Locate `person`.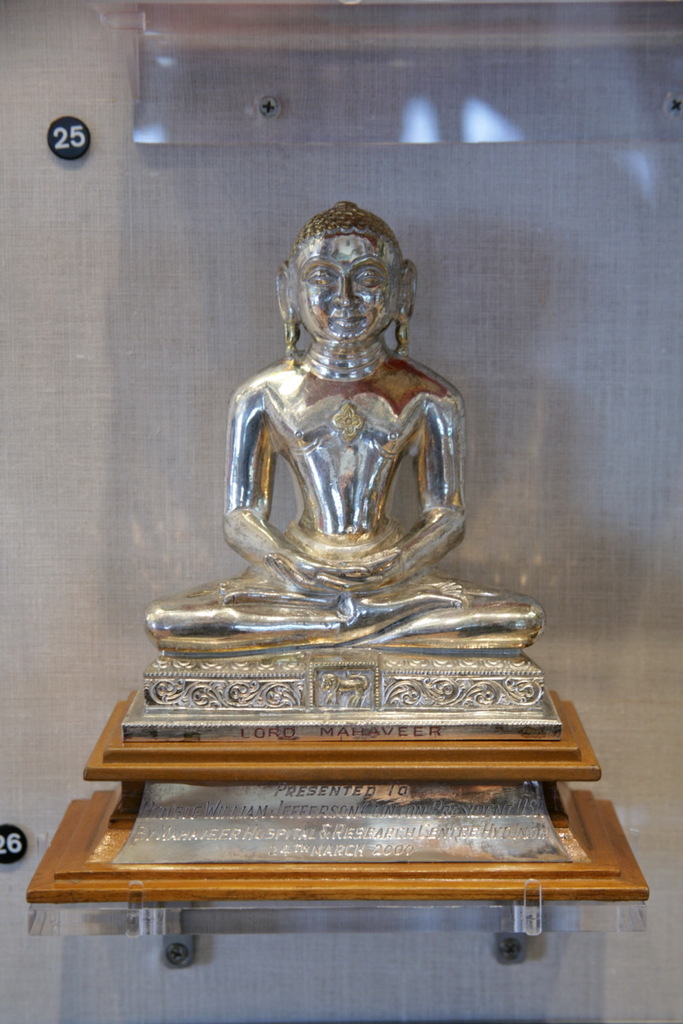
Bounding box: 140 203 547 659.
